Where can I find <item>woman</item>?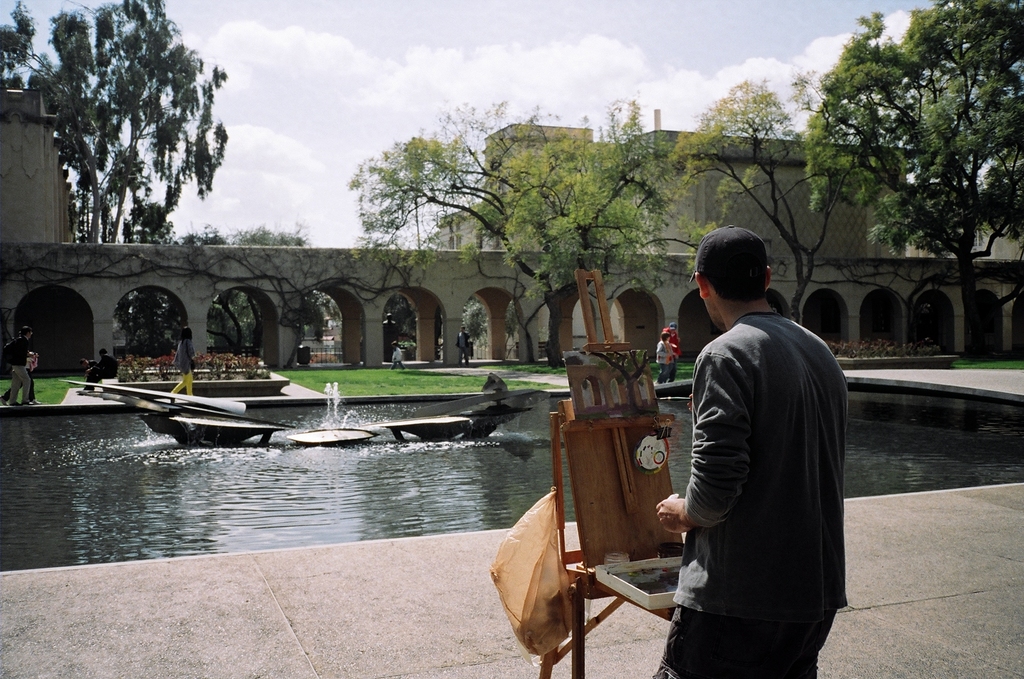
You can find it at bbox=(653, 331, 674, 387).
